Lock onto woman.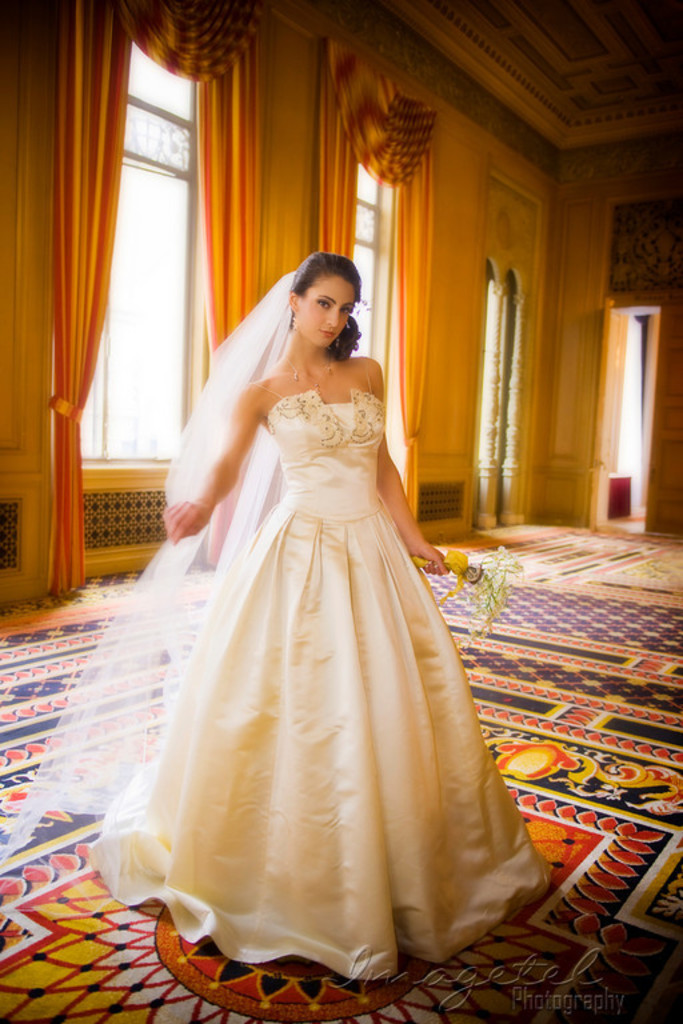
Locked: Rect(100, 213, 511, 967).
